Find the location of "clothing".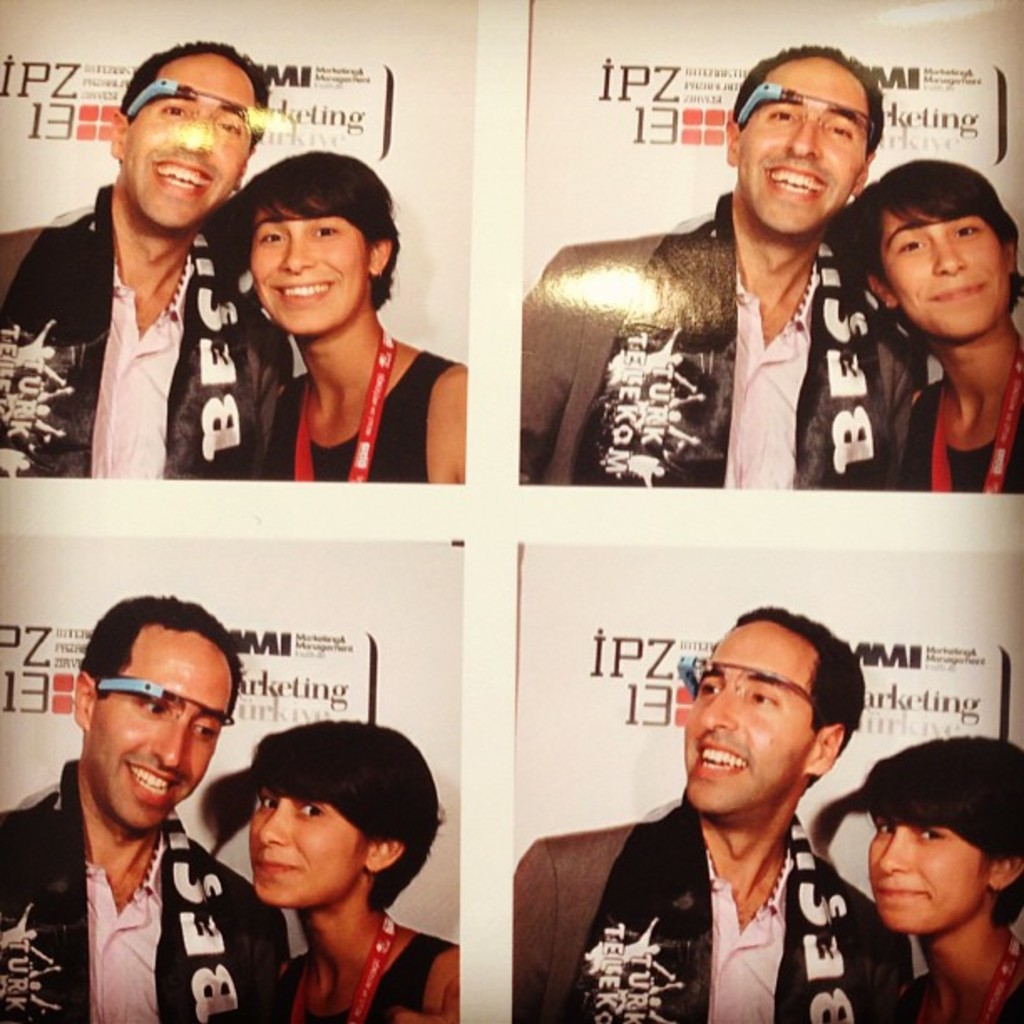
Location: region(0, 748, 294, 1022).
